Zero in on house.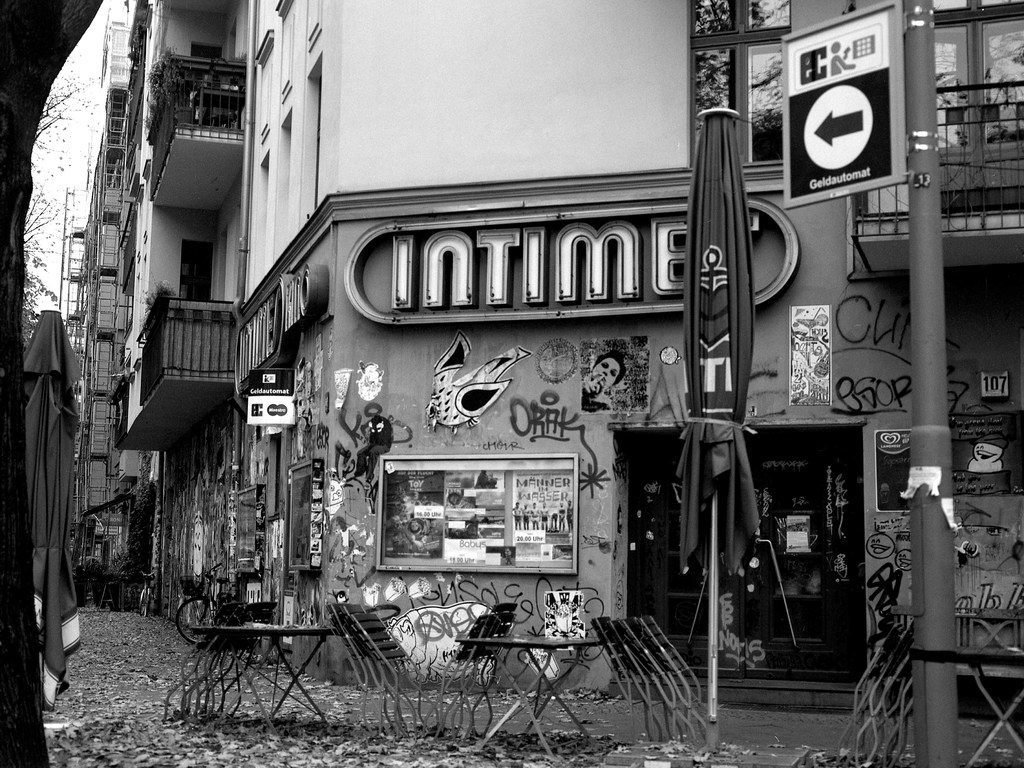
Zeroed in: locate(27, 0, 1023, 728).
